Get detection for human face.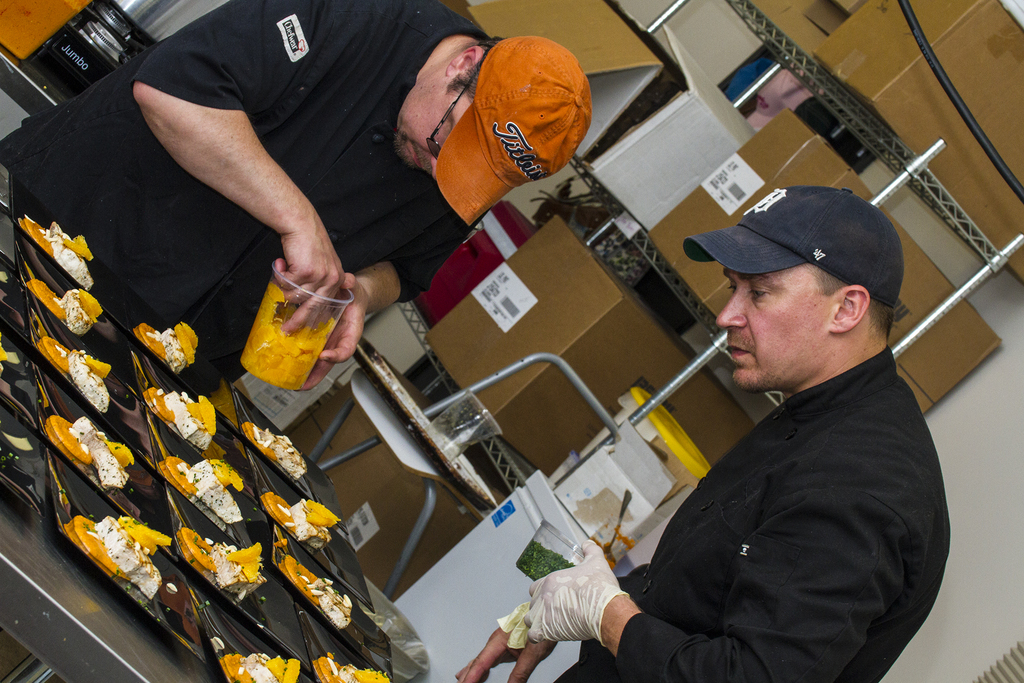
Detection: bbox=(715, 259, 826, 392).
